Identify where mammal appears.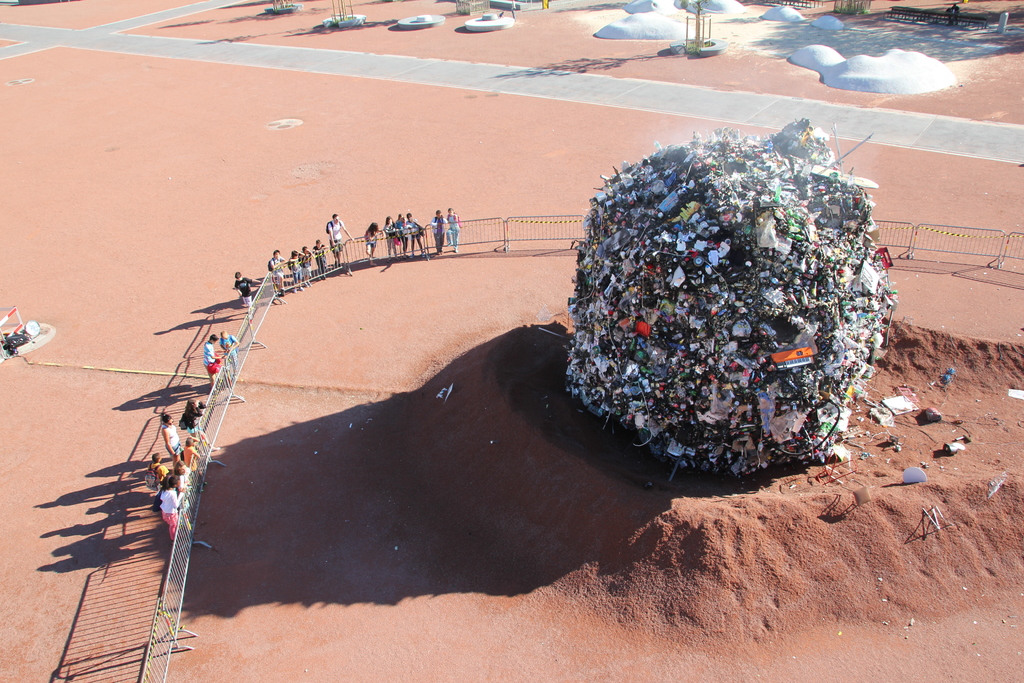
Appears at (x1=316, y1=239, x2=326, y2=276).
